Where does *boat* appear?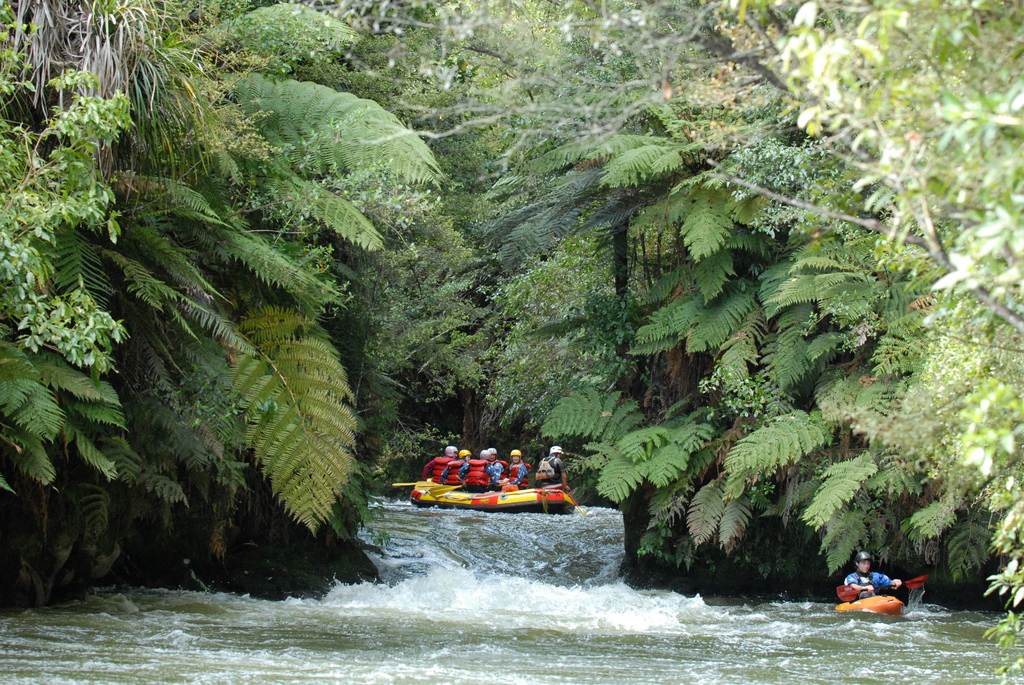
Appears at <region>404, 476, 577, 517</region>.
